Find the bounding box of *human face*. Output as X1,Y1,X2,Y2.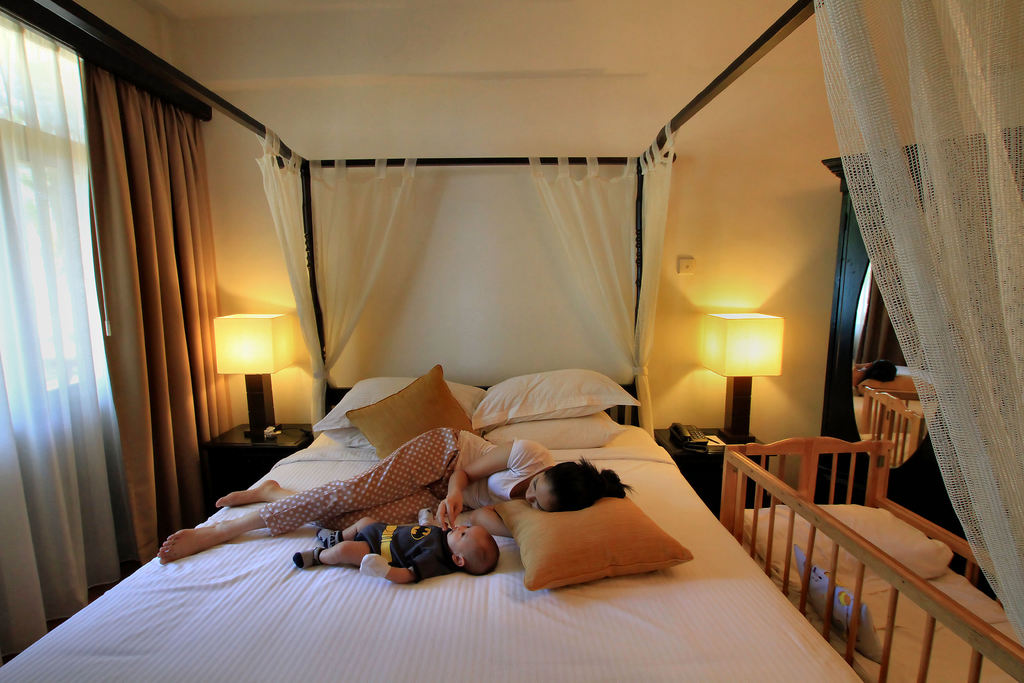
448,524,481,554.
